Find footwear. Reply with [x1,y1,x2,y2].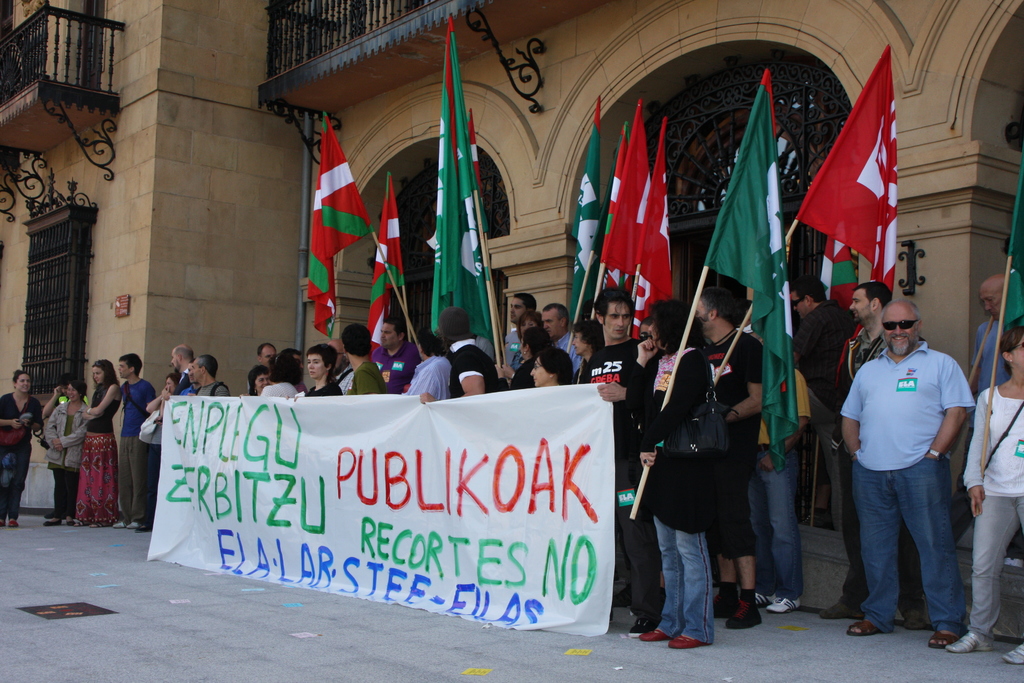
[631,618,655,638].
